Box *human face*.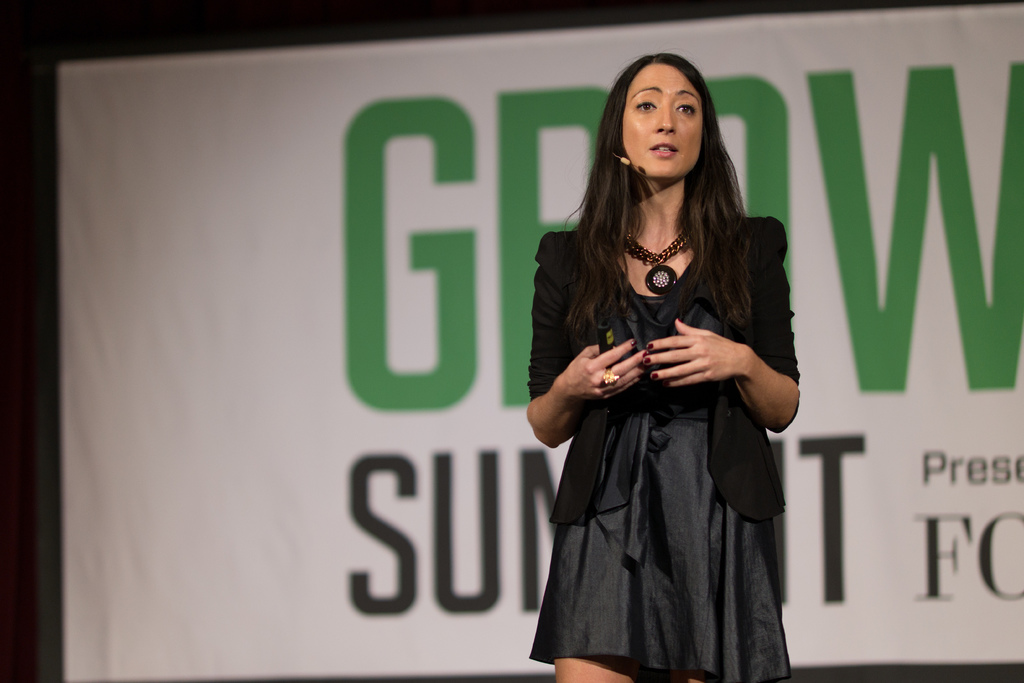
Rect(619, 62, 701, 180).
